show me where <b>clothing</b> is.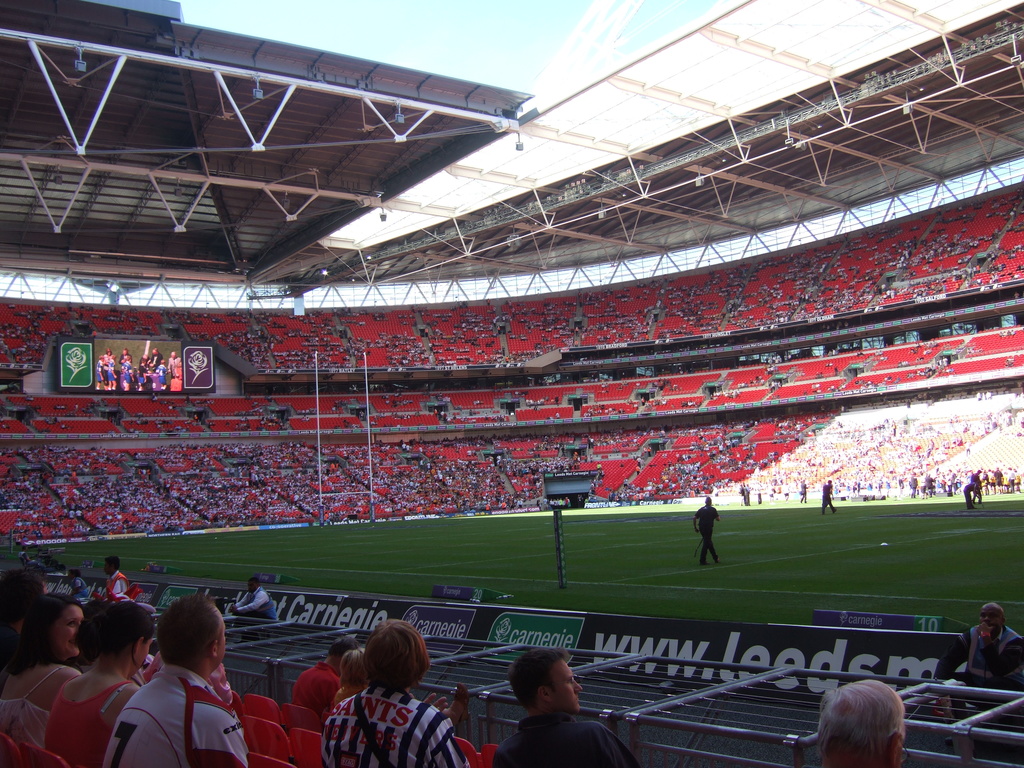
<b>clothing</b> is at select_region(696, 505, 719, 563).
